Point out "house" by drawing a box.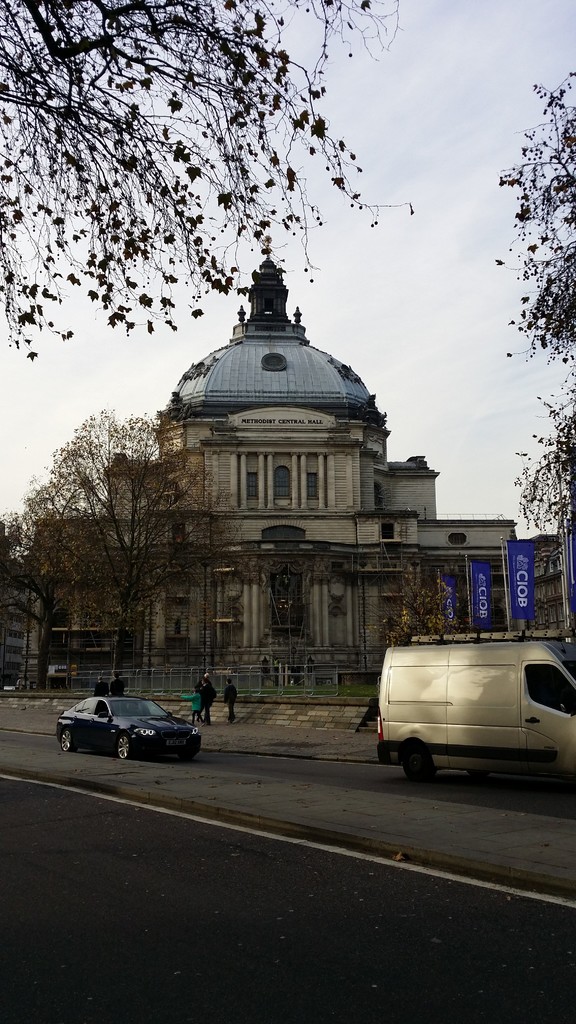
l=110, t=230, r=507, b=690.
